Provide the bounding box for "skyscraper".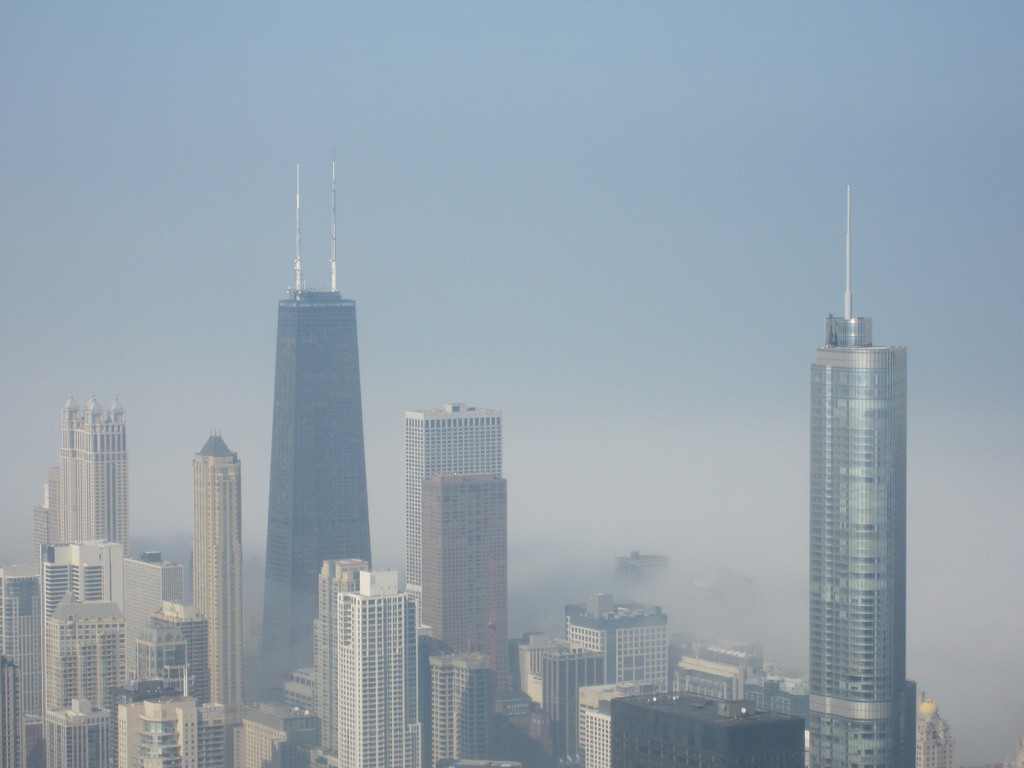
region(196, 429, 248, 715).
